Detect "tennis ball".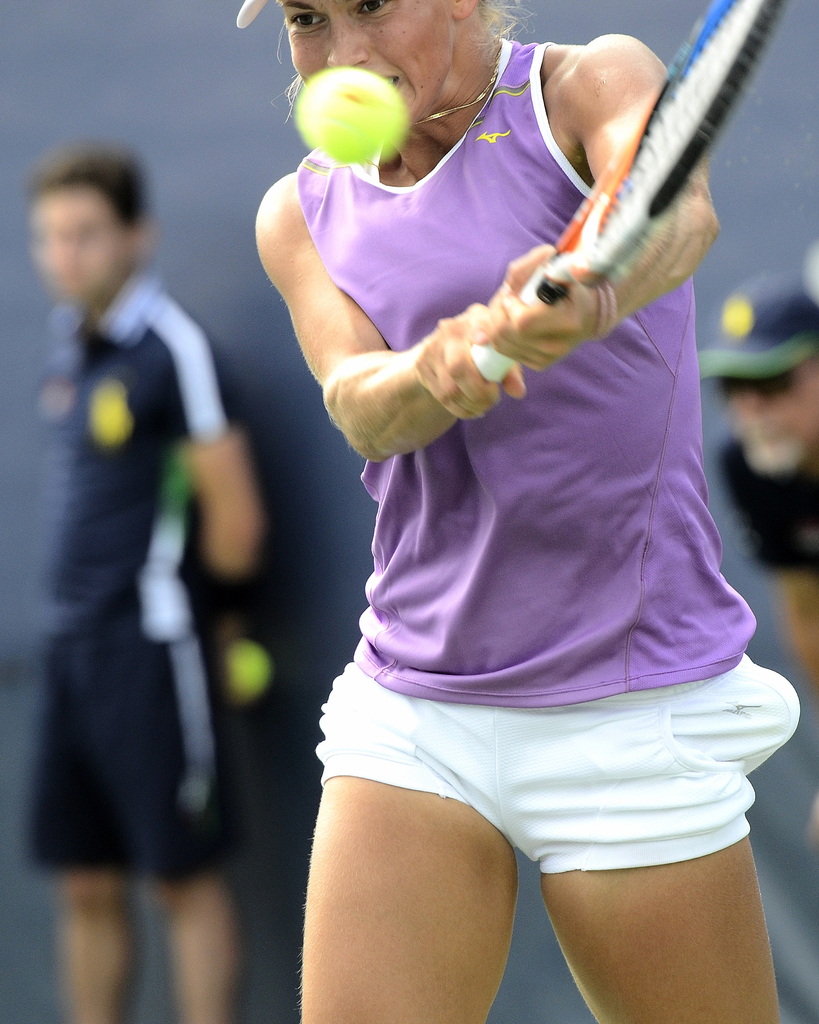
Detected at 294, 67, 405, 164.
